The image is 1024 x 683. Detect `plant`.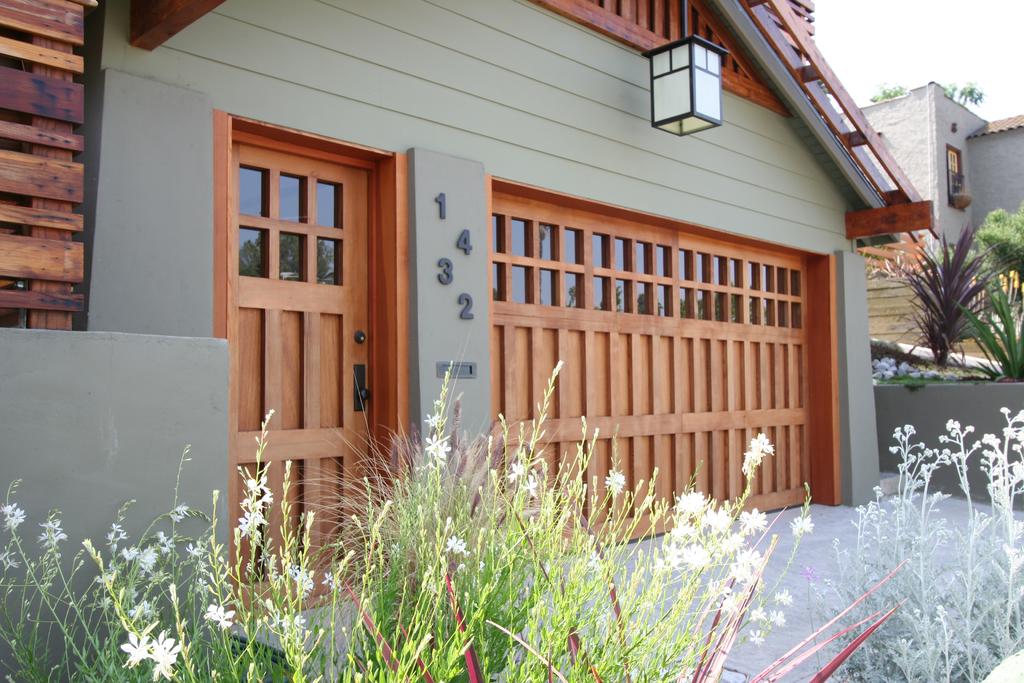
Detection: (858, 402, 1023, 682).
